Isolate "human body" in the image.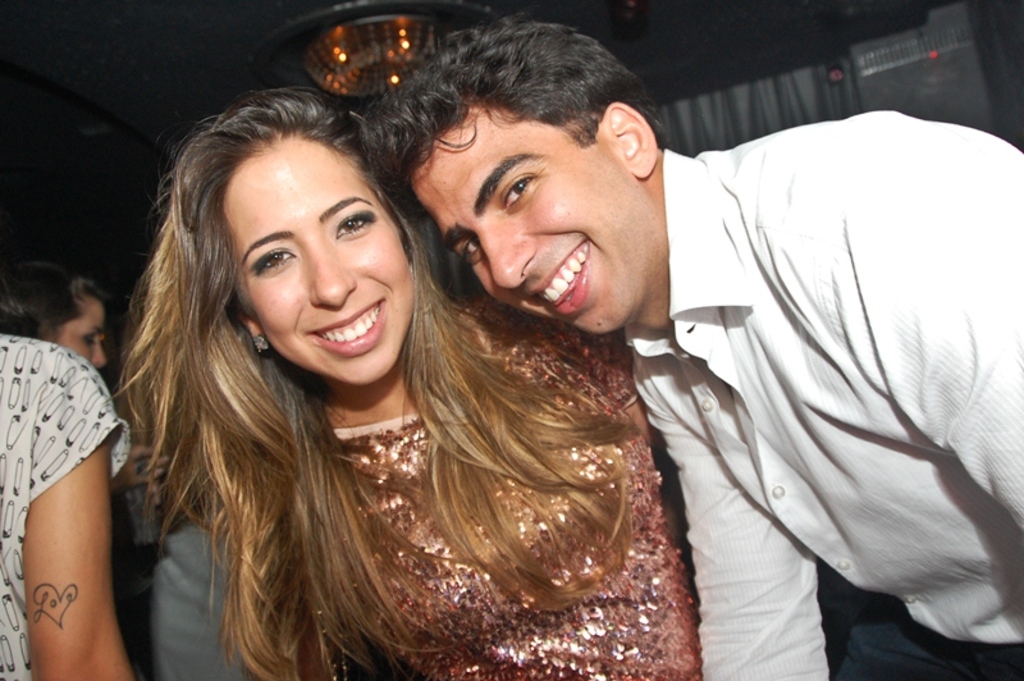
Isolated region: rect(0, 188, 178, 650).
